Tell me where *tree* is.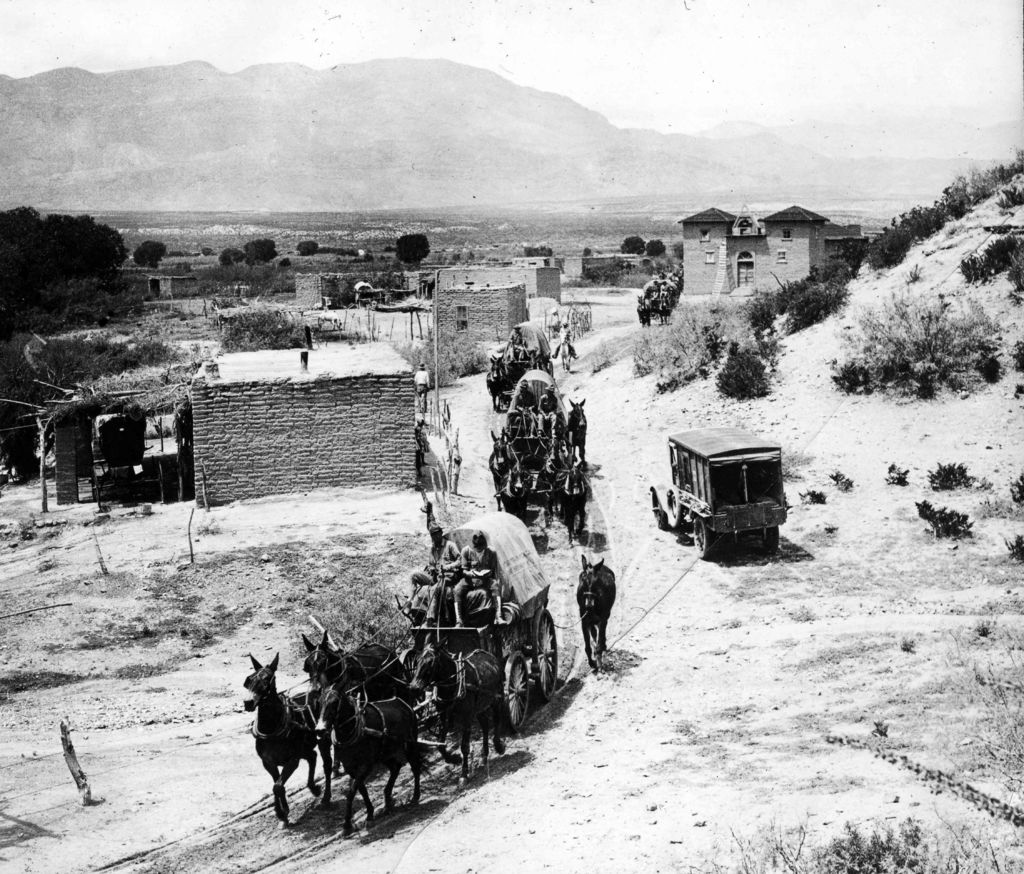
*tree* is at l=133, t=238, r=167, b=271.
